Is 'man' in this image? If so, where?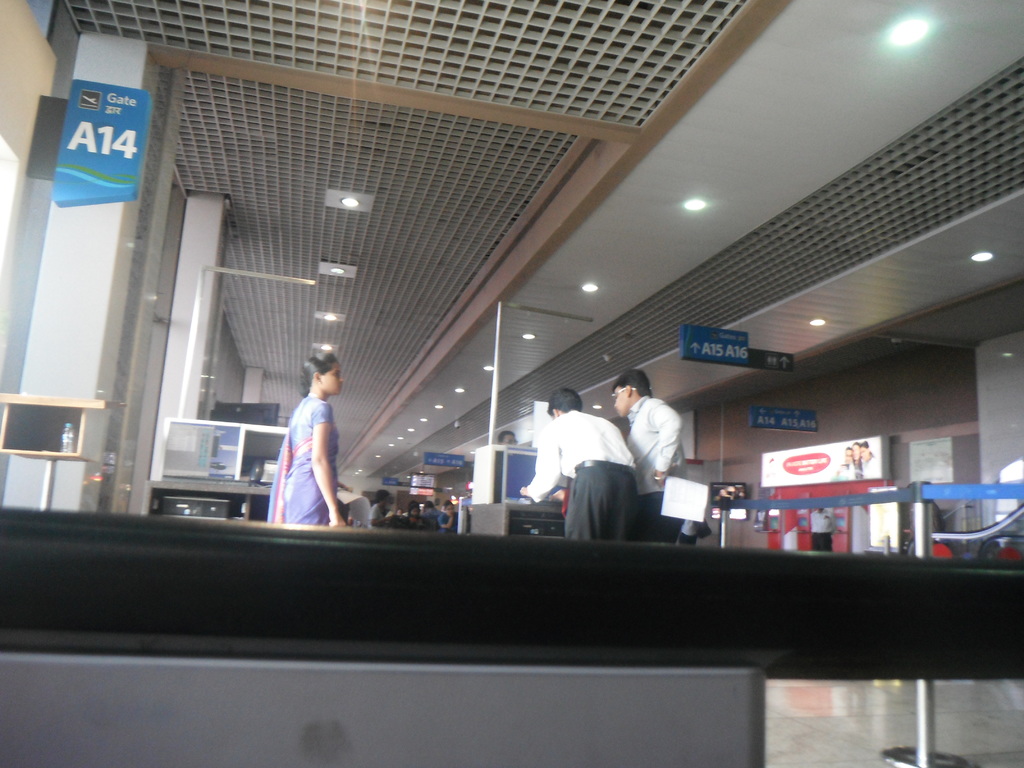
Yes, at select_region(495, 429, 516, 444).
